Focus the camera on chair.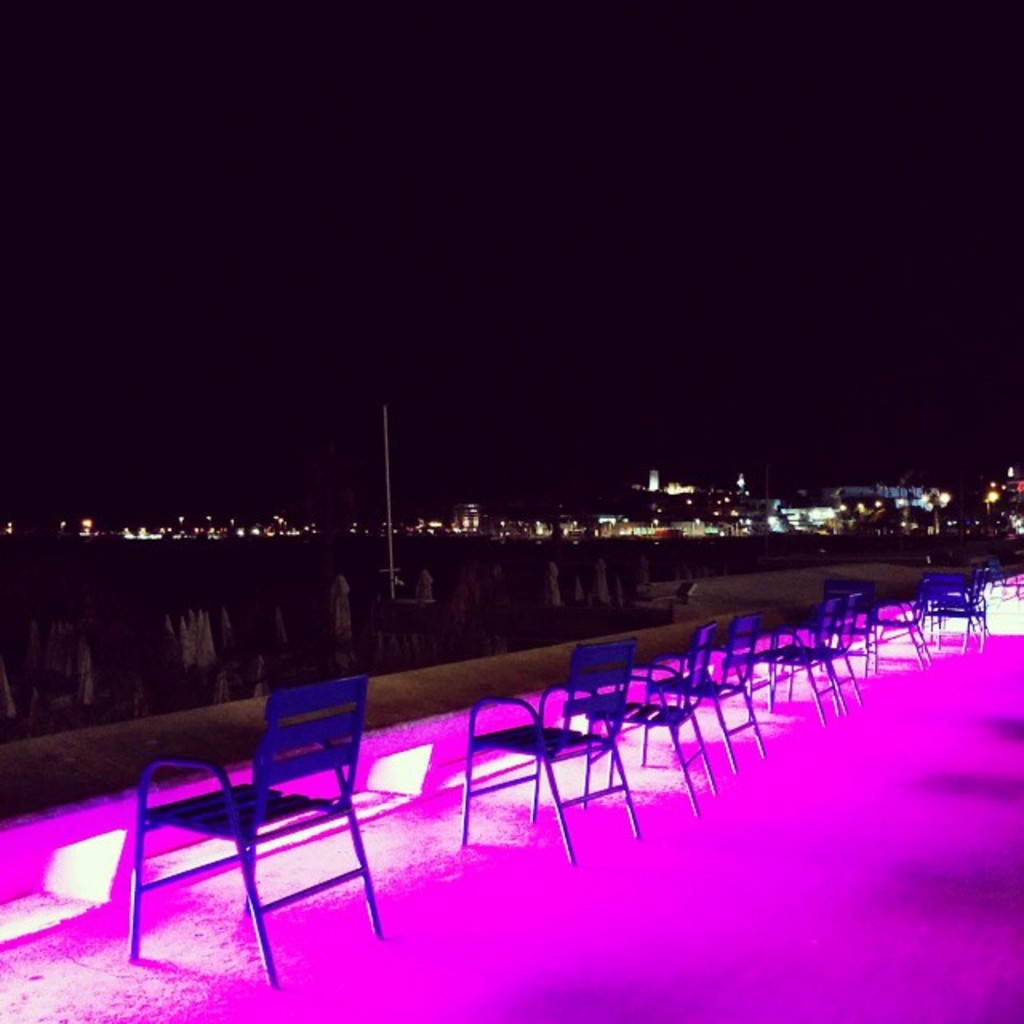
Focus region: select_region(773, 590, 856, 715).
